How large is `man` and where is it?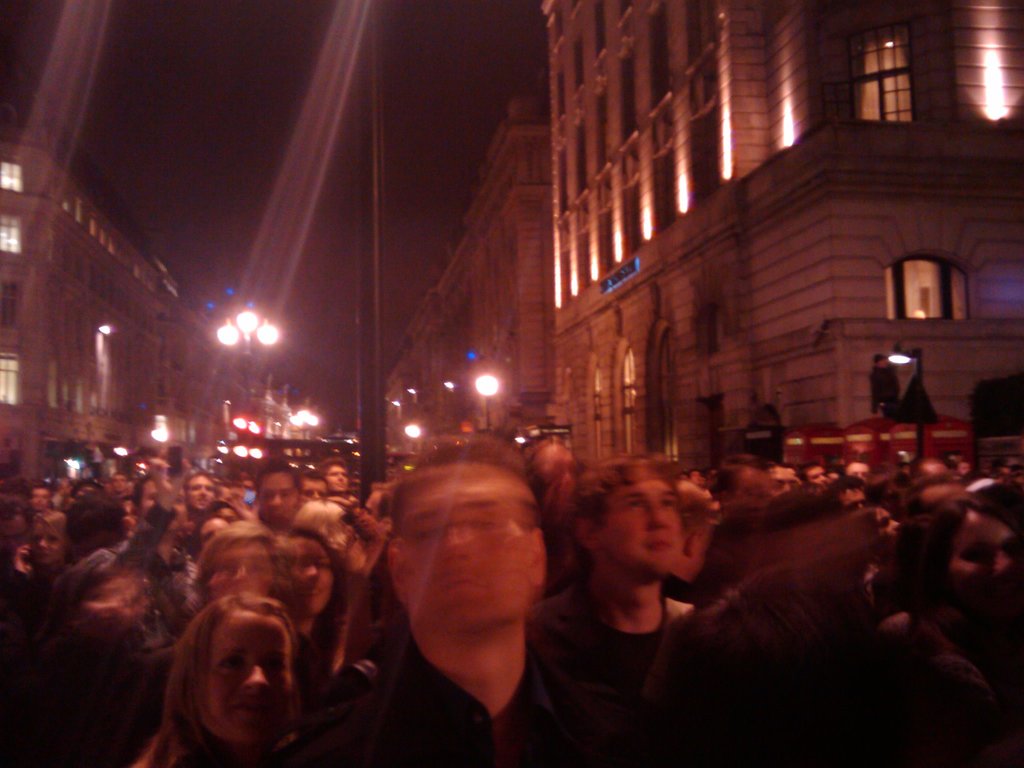
Bounding box: region(128, 474, 191, 602).
